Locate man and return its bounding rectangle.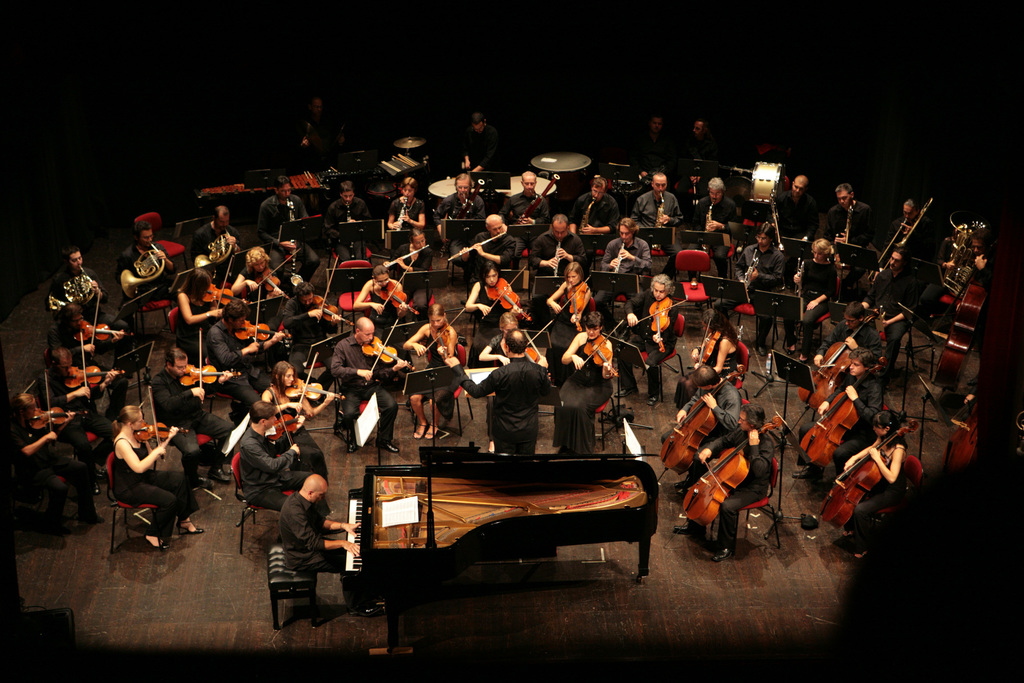
(left=715, top=223, right=787, bottom=356).
